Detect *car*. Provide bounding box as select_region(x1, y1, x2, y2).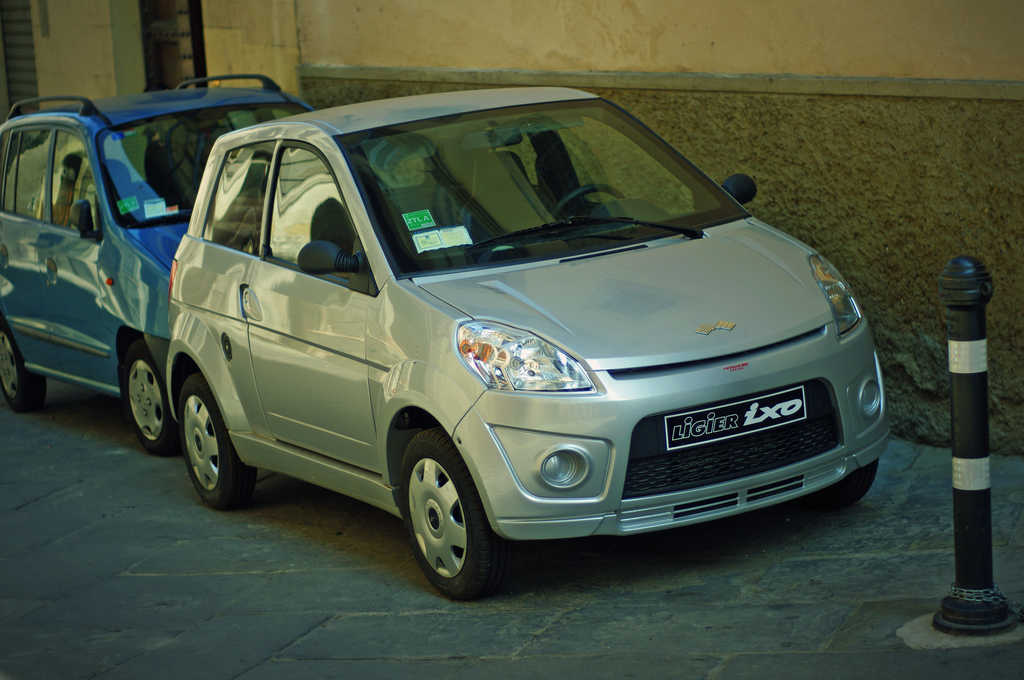
select_region(107, 95, 900, 599).
